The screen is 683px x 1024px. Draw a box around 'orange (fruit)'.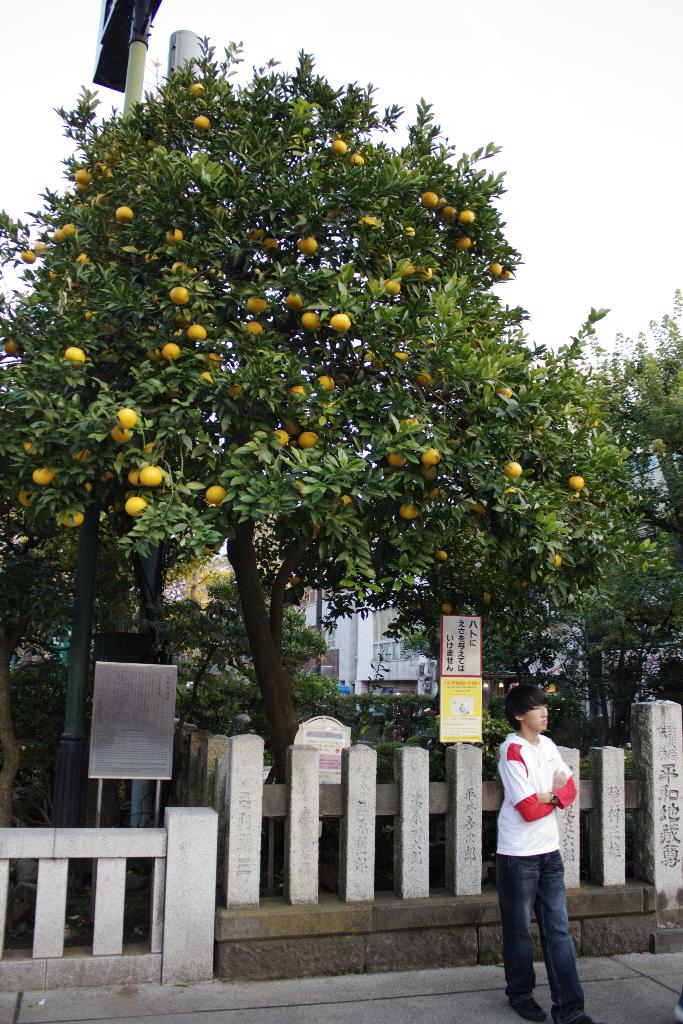
pyautogui.locateOnScreen(122, 500, 144, 516).
